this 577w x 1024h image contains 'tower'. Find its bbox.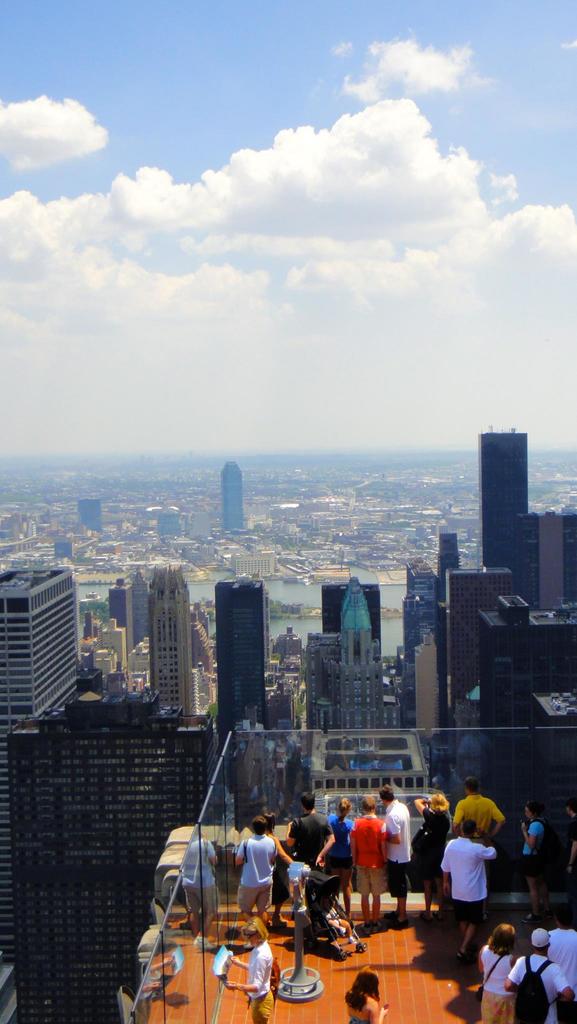
149, 568, 201, 721.
